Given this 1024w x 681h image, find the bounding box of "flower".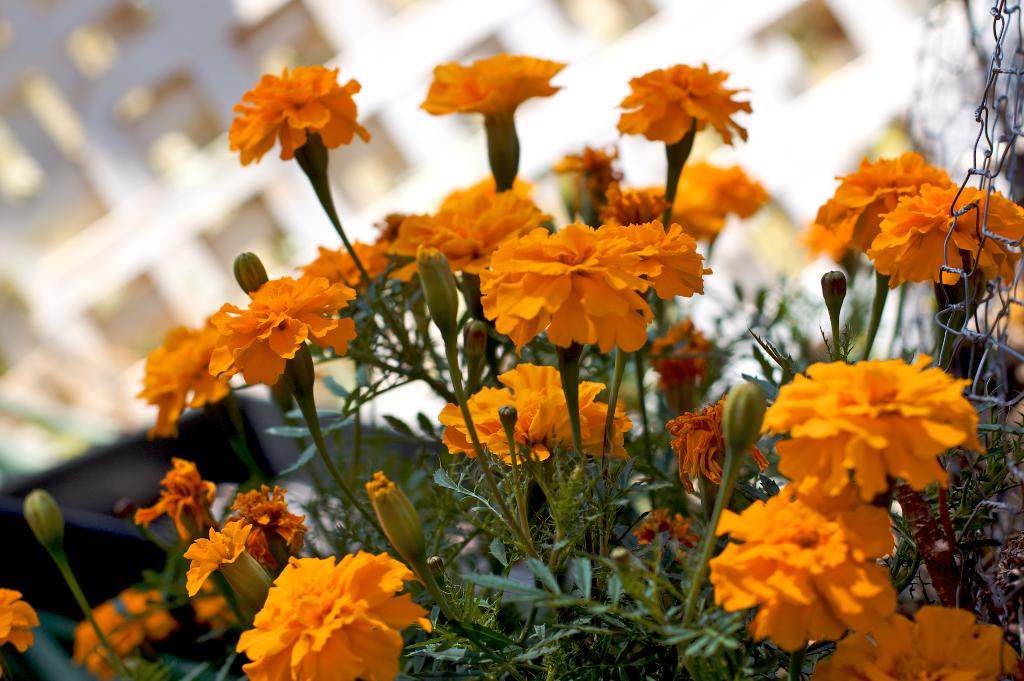
613/58/754/175.
